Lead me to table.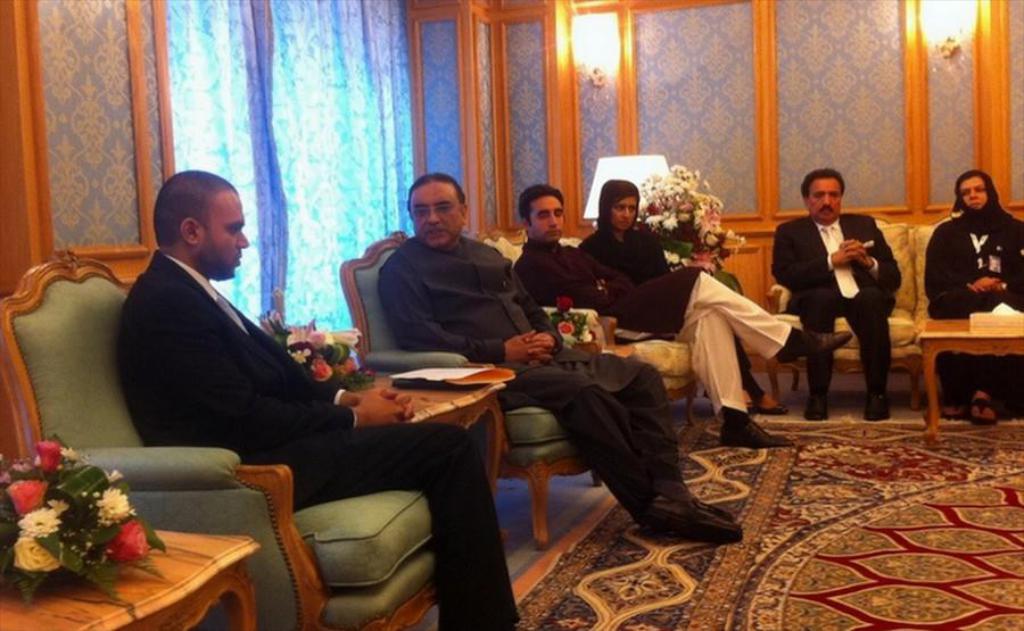
Lead to bbox=[920, 321, 1023, 447].
